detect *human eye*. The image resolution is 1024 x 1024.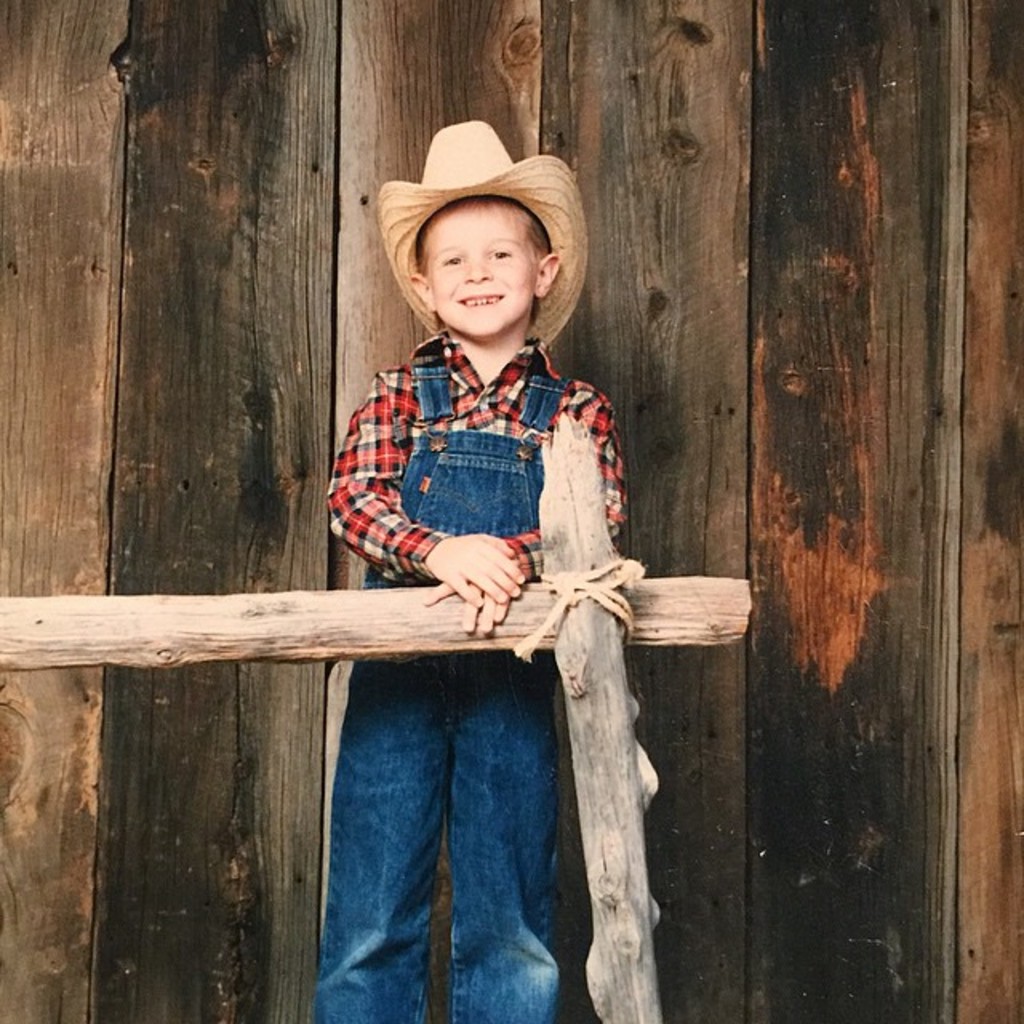
[482,242,520,264].
